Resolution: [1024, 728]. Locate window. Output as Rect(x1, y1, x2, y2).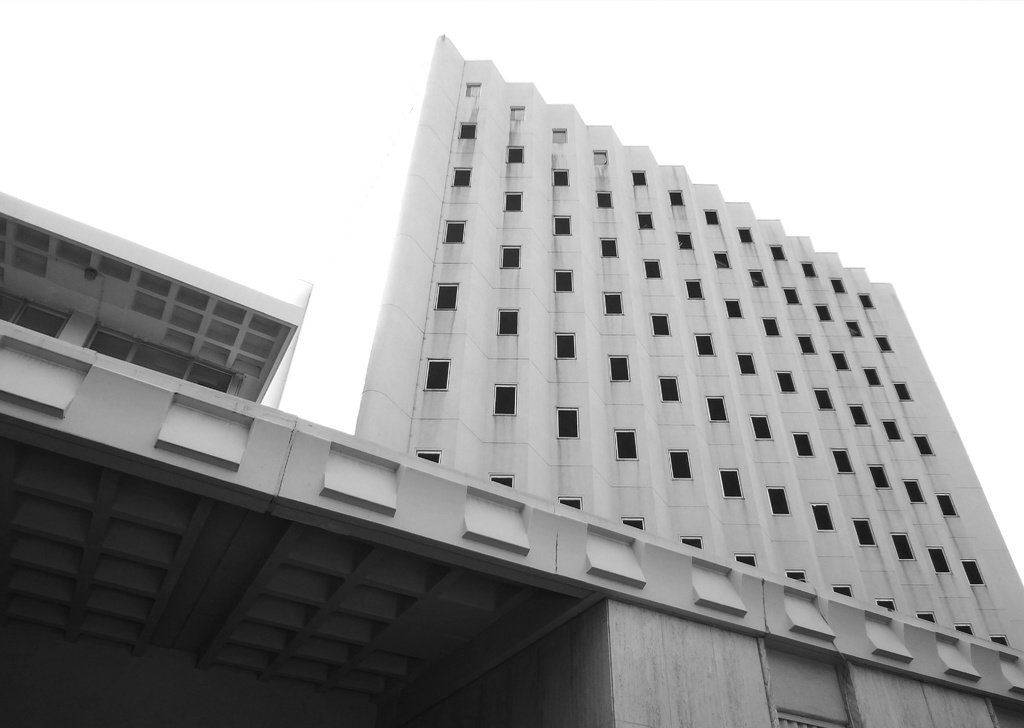
Rect(467, 82, 482, 100).
